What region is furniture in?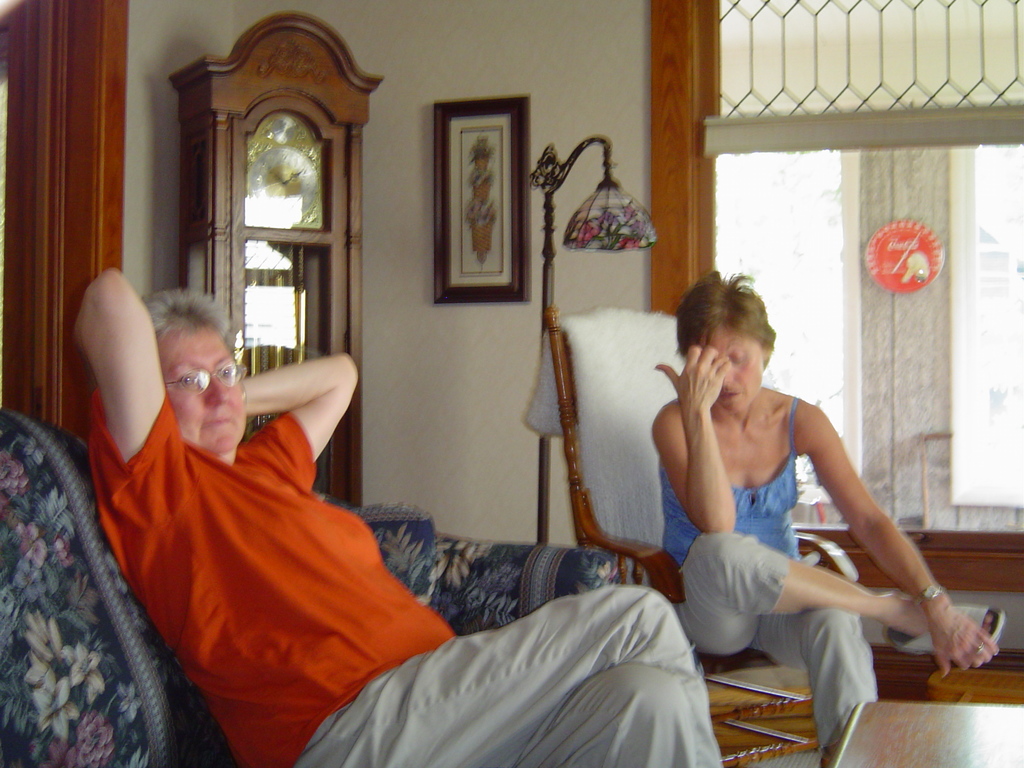
(x1=541, y1=303, x2=863, y2=753).
